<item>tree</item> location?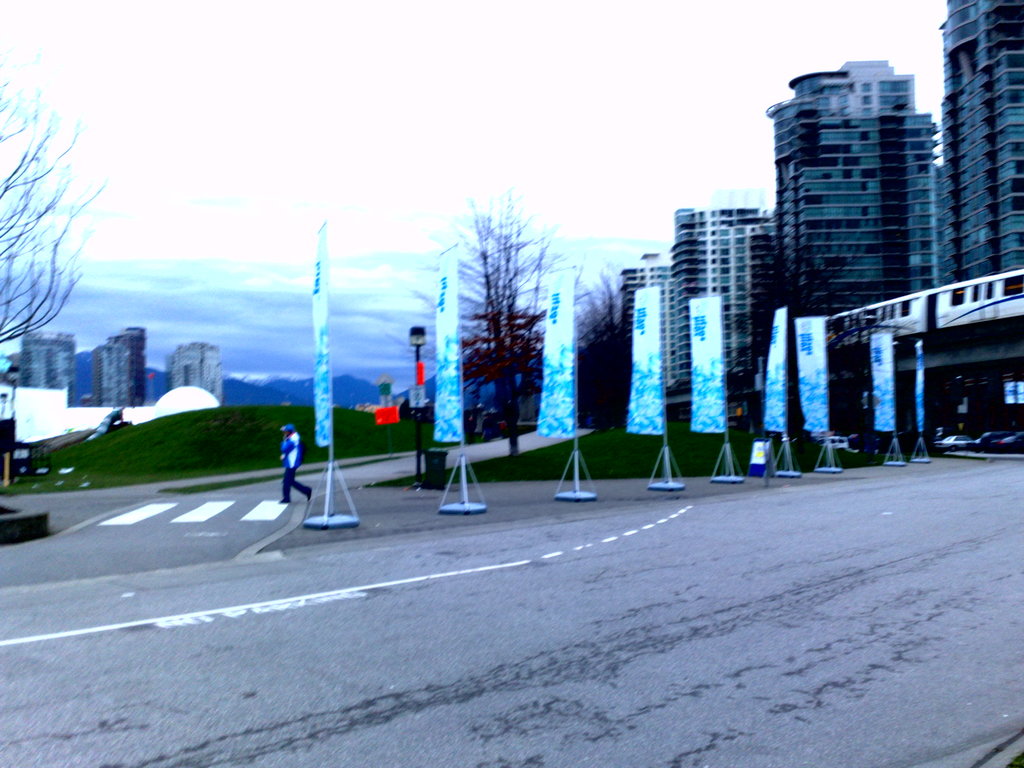
<region>0, 35, 133, 343</region>
